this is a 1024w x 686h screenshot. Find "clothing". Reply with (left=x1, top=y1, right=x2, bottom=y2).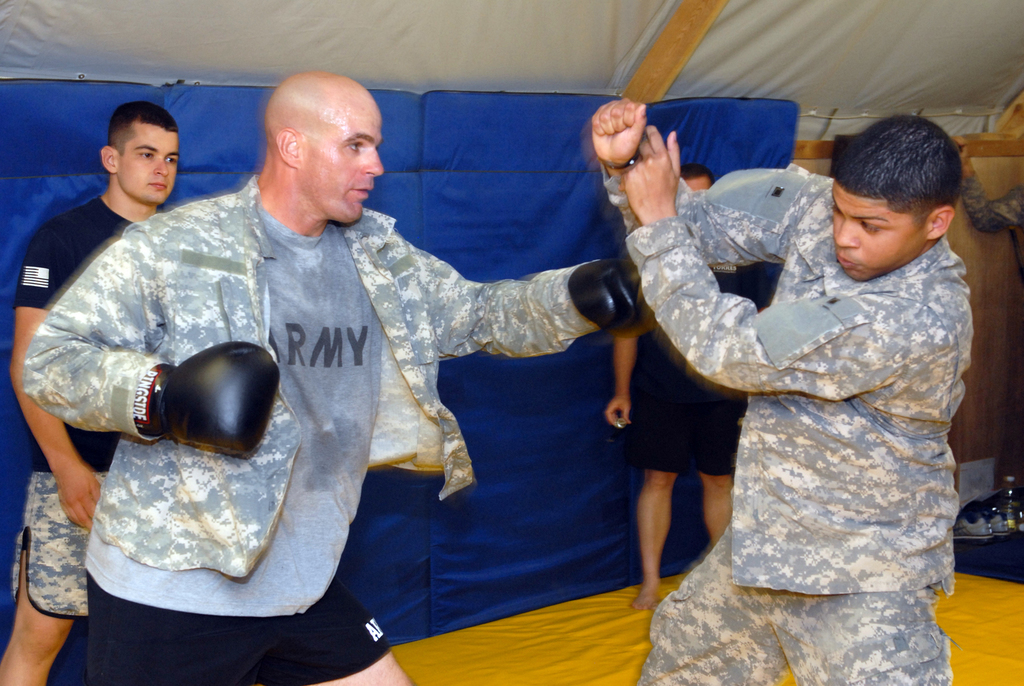
(left=637, top=256, right=773, bottom=478).
